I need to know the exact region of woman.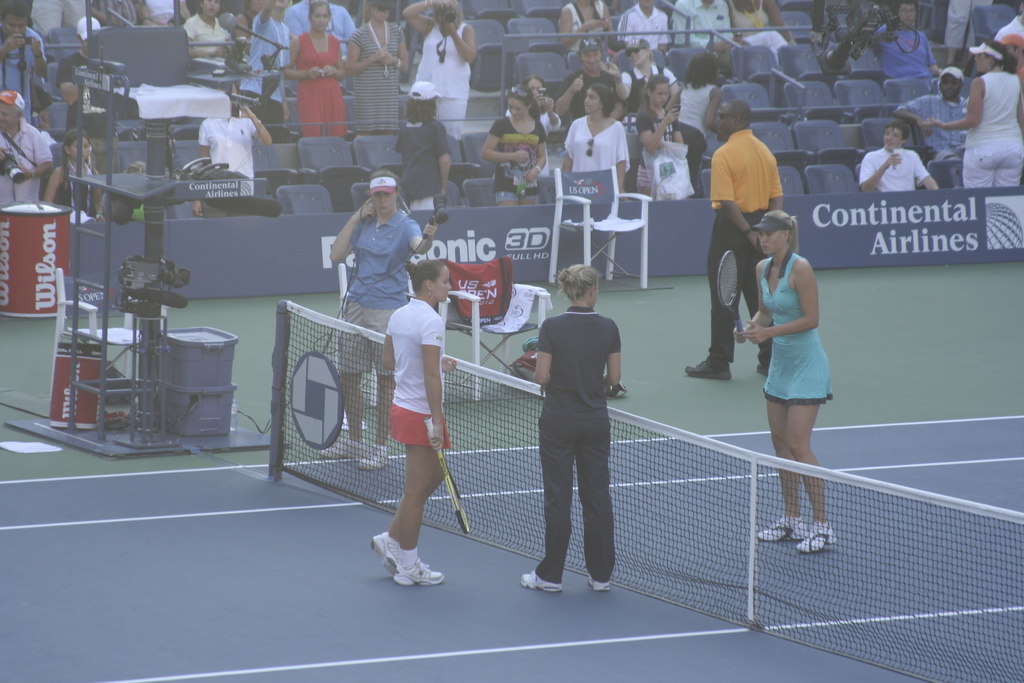
Region: [left=563, top=81, right=637, bottom=199].
